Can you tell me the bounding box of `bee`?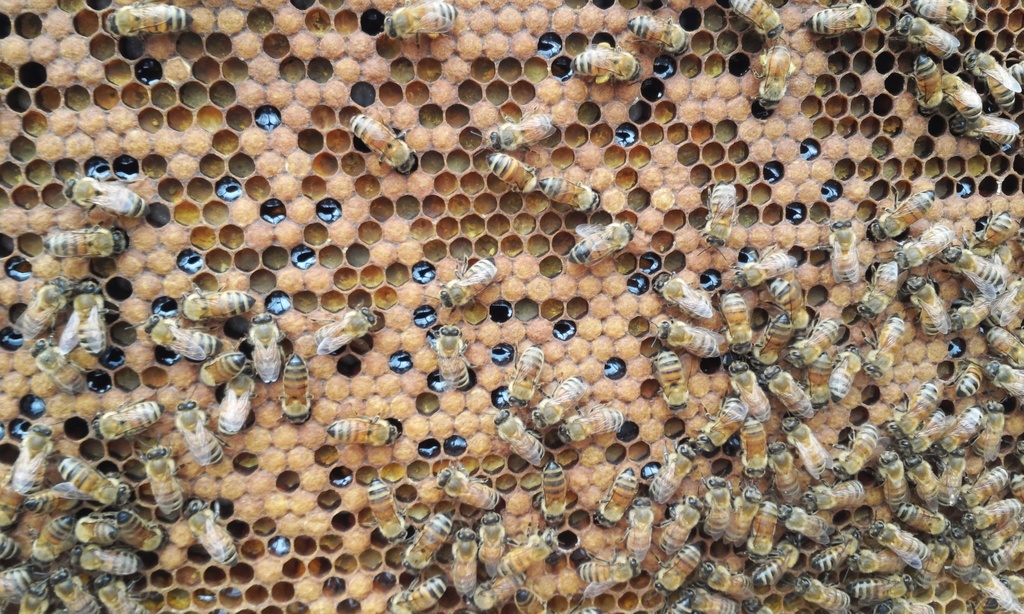
box(175, 289, 257, 314).
